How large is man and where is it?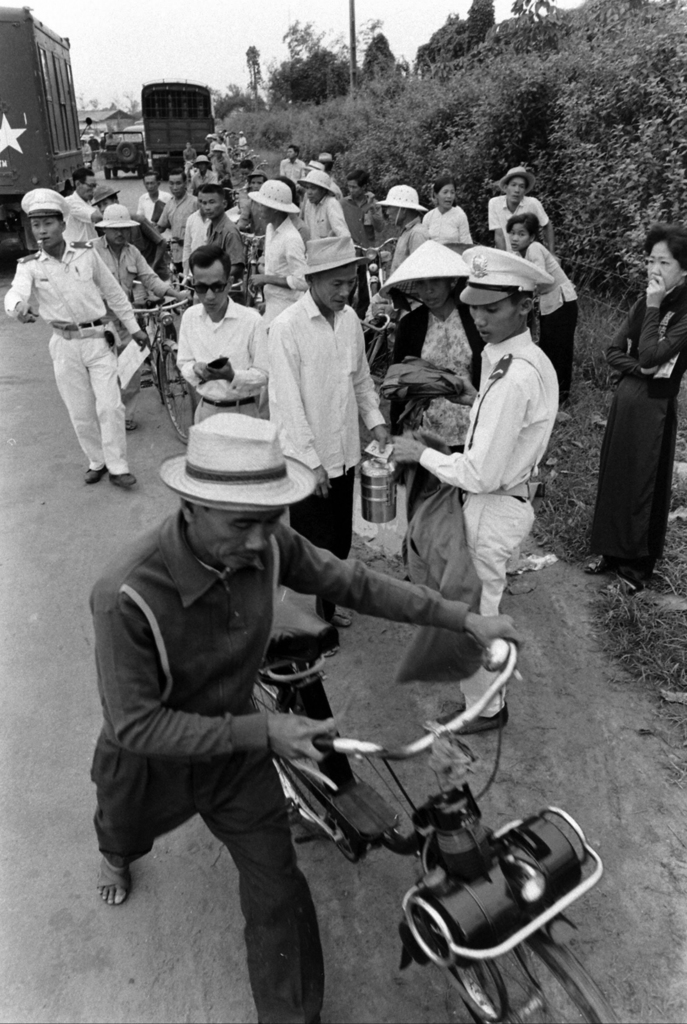
Bounding box: {"x1": 28, "y1": 186, "x2": 156, "y2": 493}.
